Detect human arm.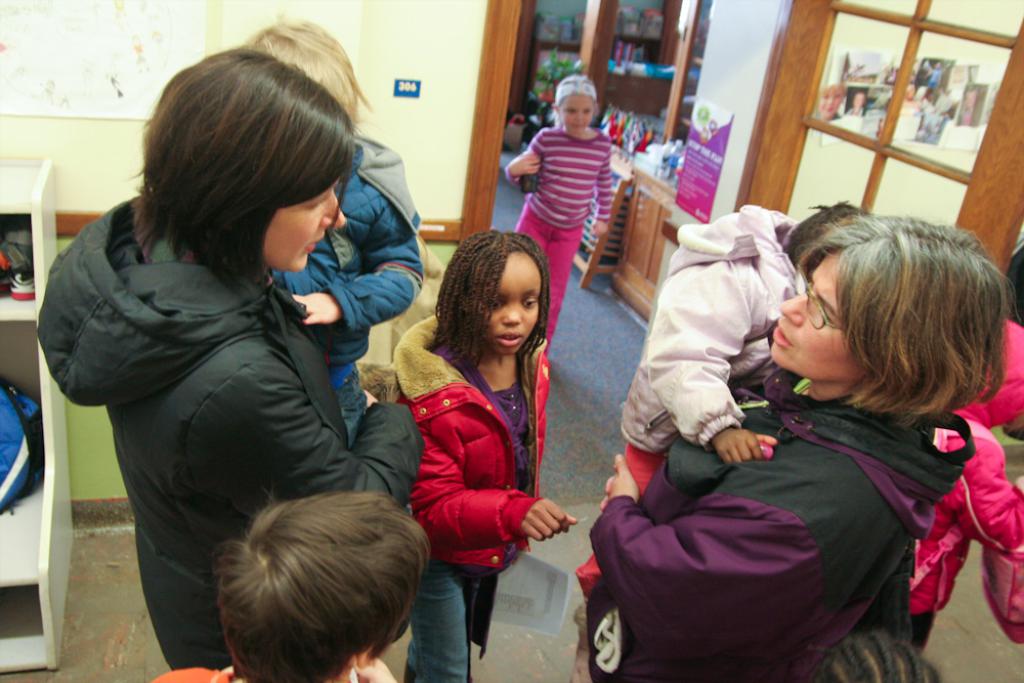
Detected at bbox=(427, 409, 582, 552).
